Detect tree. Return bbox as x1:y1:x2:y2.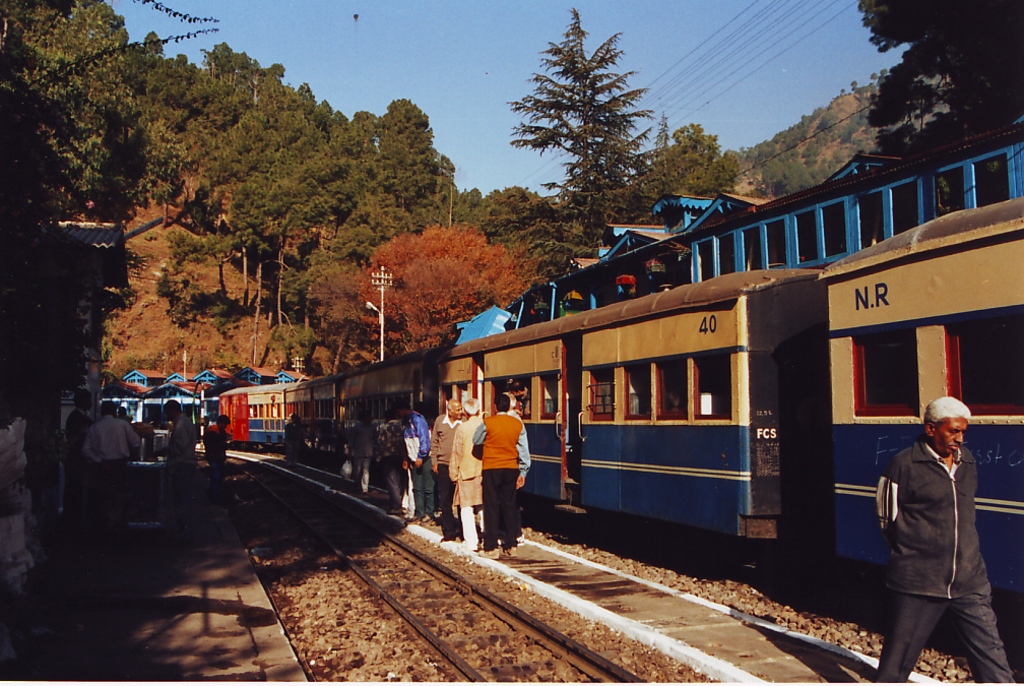
647:121:743:211.
